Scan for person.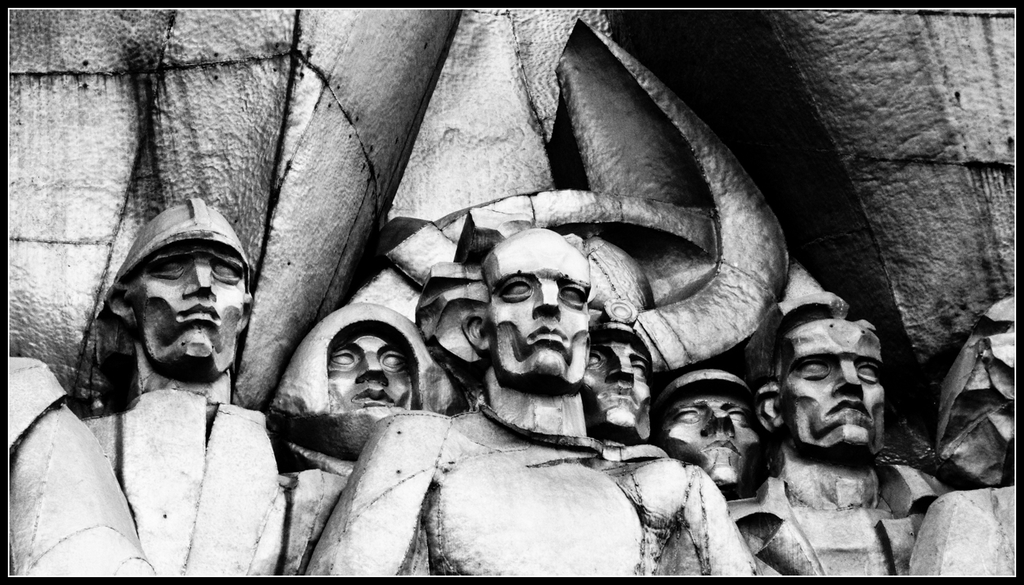
Scan result: left=651, top=363, right=759, bottom=510.
